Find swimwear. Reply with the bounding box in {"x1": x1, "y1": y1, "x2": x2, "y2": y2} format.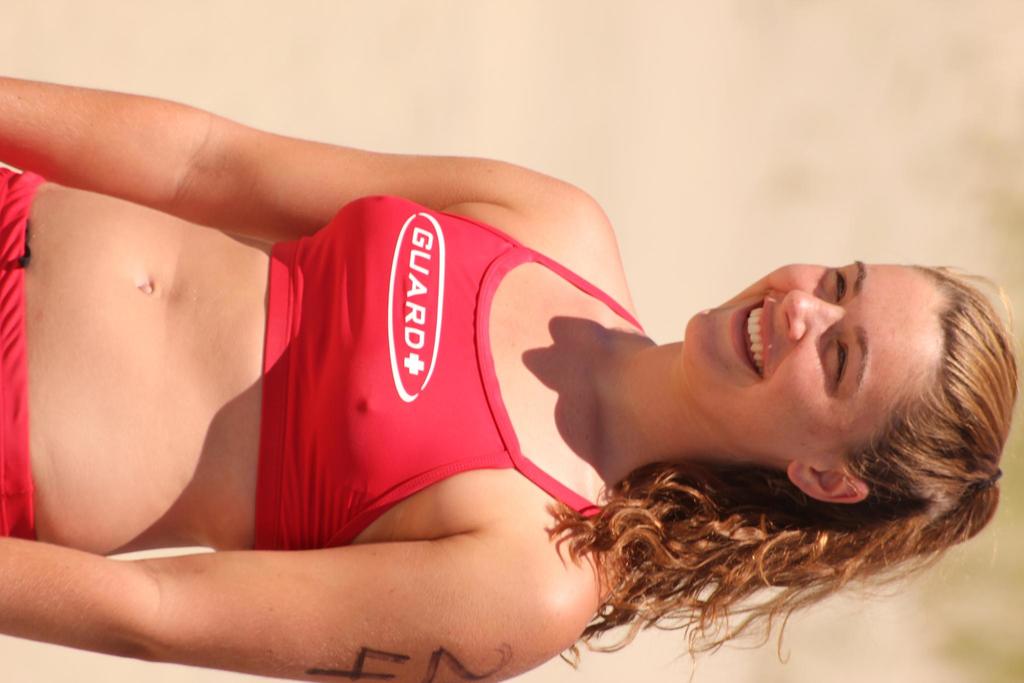
{"x1": 0, "y1": 168, "x2": 48, "y2": 543}.
